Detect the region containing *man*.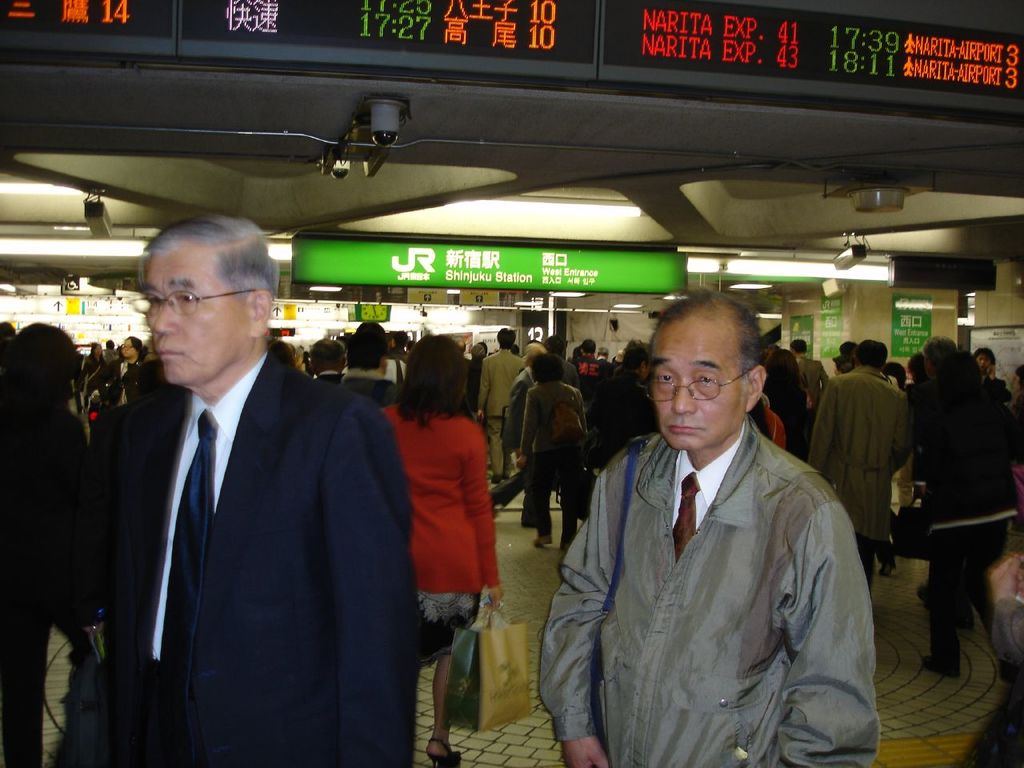
bbox=[346, 330, 400, 406].
